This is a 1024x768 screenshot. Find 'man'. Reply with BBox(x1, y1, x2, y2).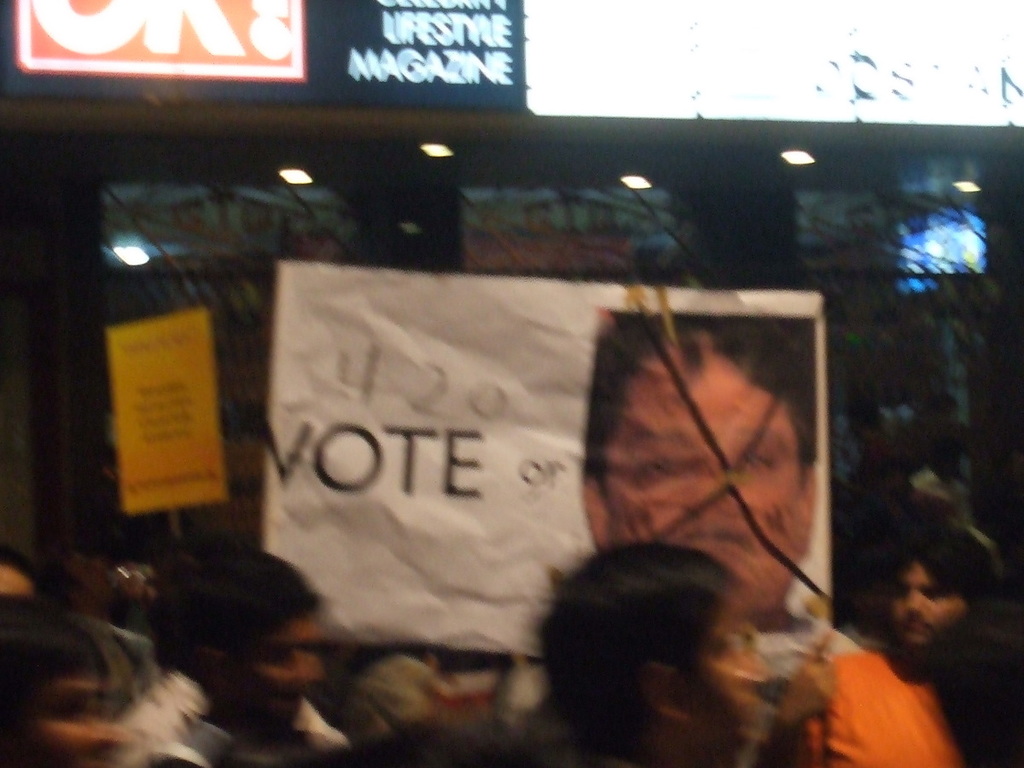
BBox(532, 539, 770, 767).
